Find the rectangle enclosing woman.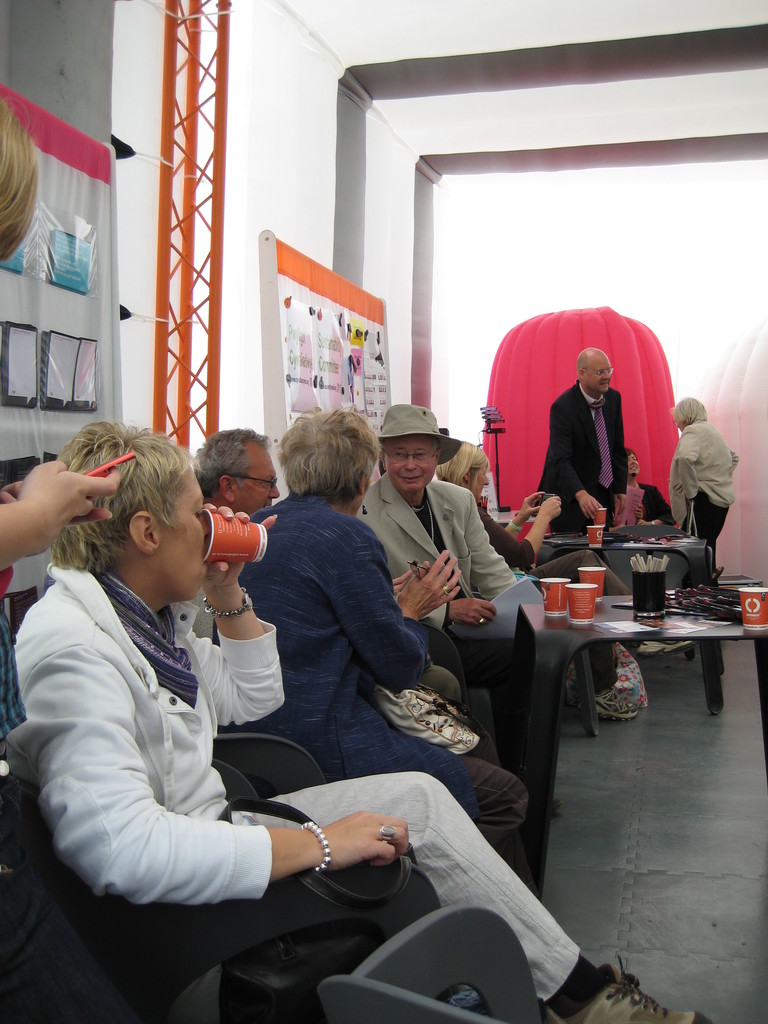
select_region(13, 427, 707, 1019).
